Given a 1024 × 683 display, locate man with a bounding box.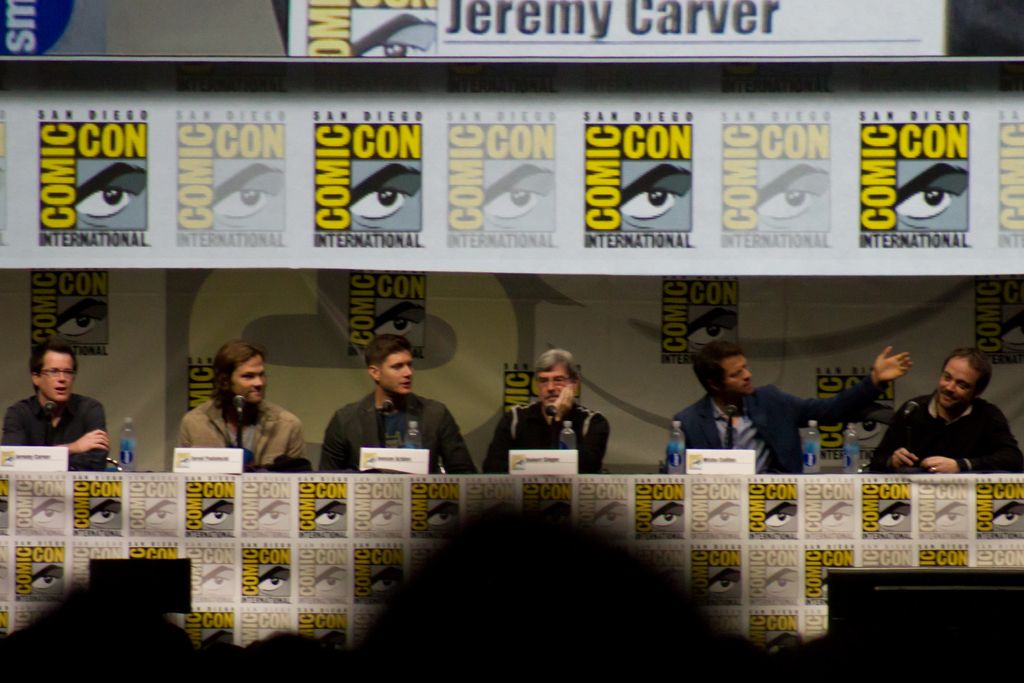
Located: {"left": 483, "top": 353, "right": 611, "bottom": 477}.
